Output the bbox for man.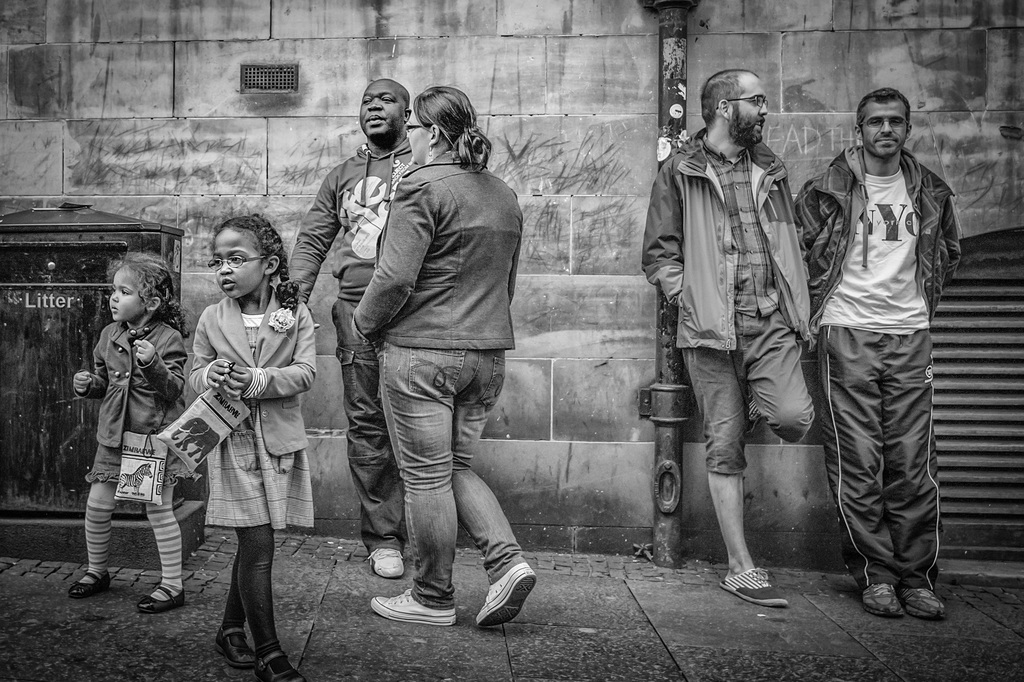
<region>284, 79, 417, 576</region>.
